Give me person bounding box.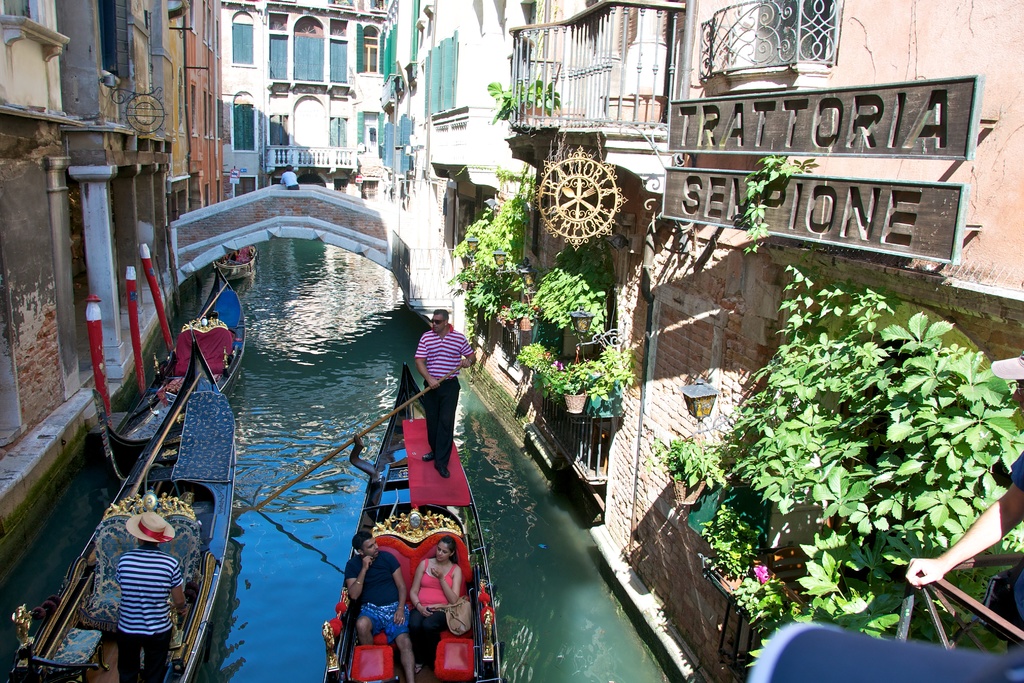
[x1=115, y1=507, x2=188, y2=682].
